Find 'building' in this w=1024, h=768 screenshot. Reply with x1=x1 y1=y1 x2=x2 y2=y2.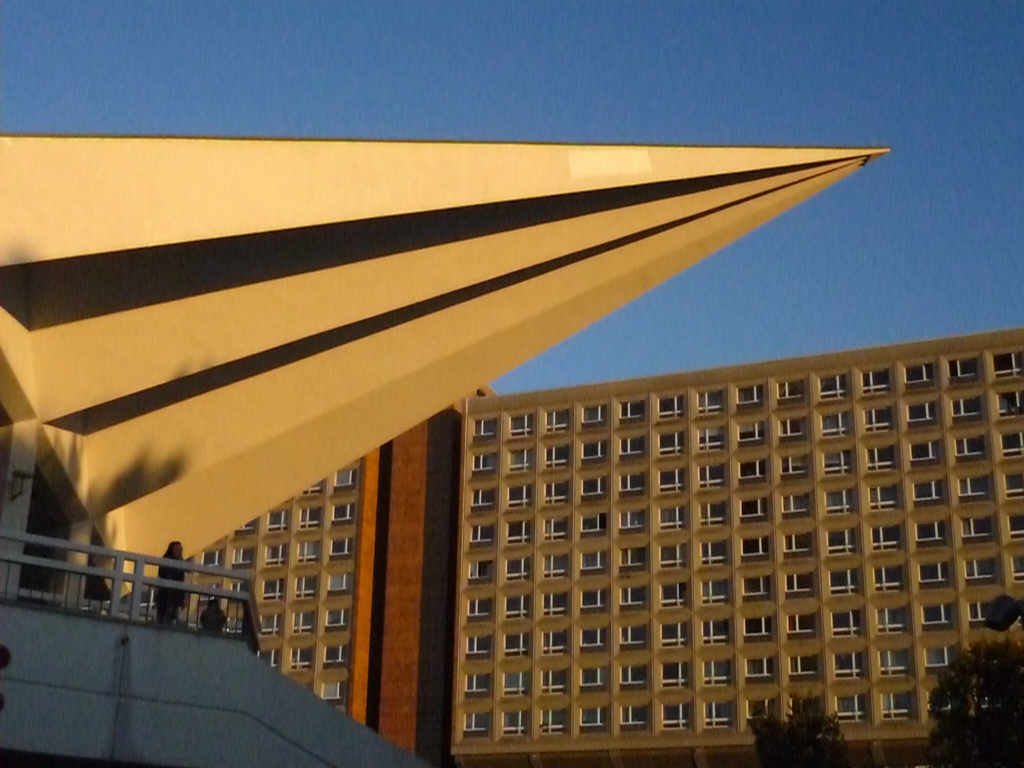
x1=0 y1=518 x2=428 y2=767.
